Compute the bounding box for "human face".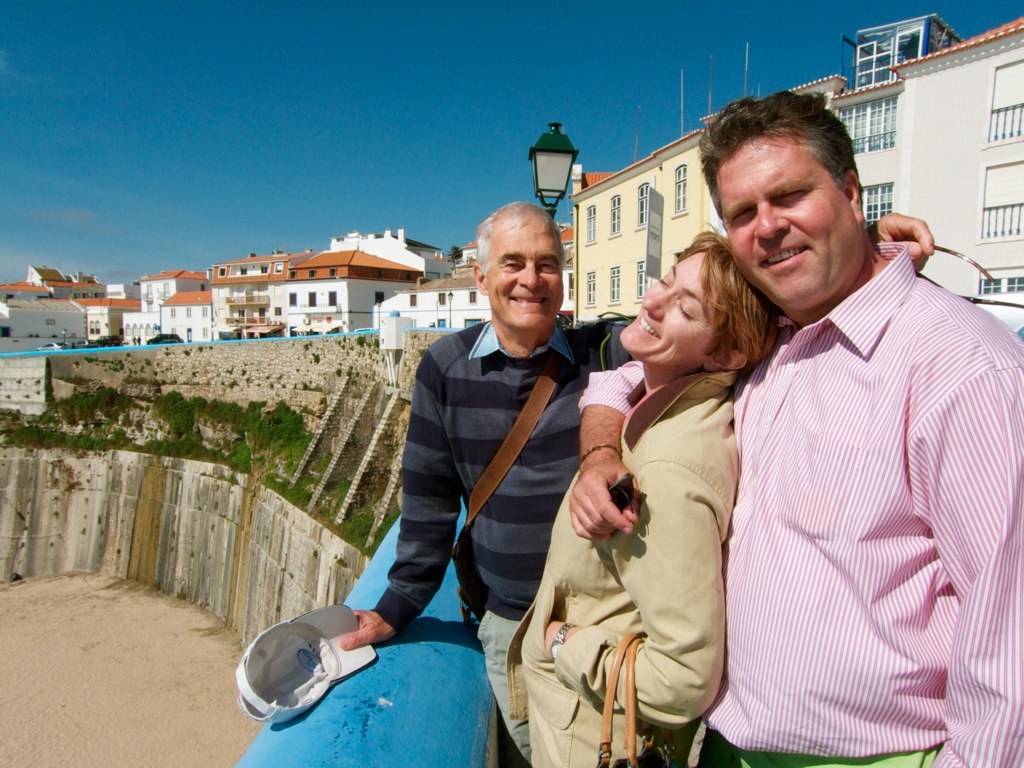
[x1=616, y1=252, x2=705, y2=361].
